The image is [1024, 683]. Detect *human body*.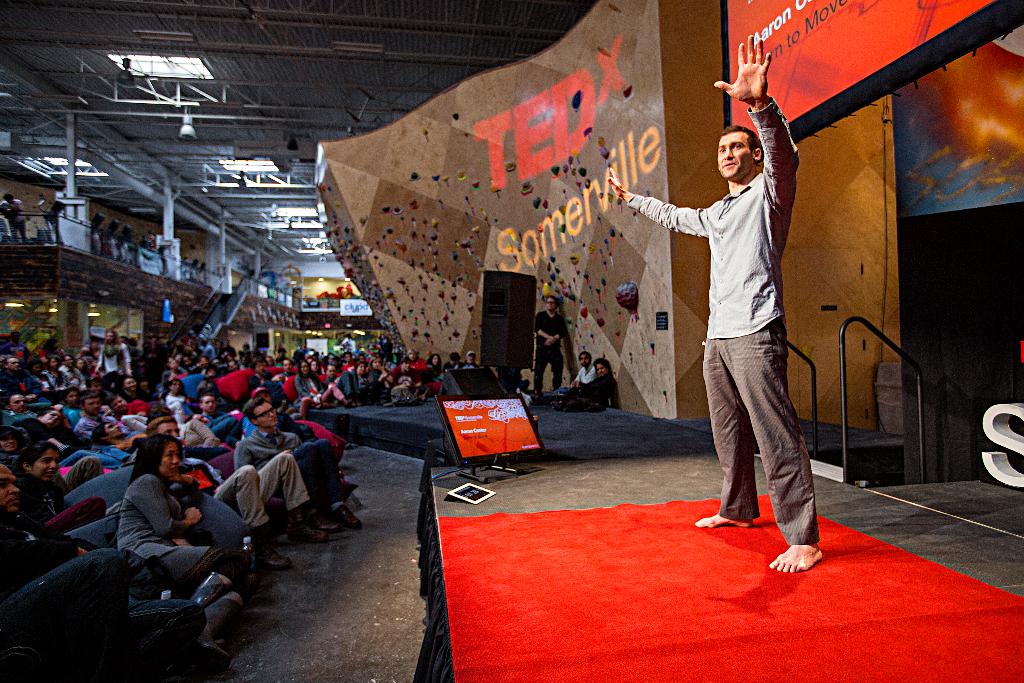
Detection: (559, 357, 625, 415).
